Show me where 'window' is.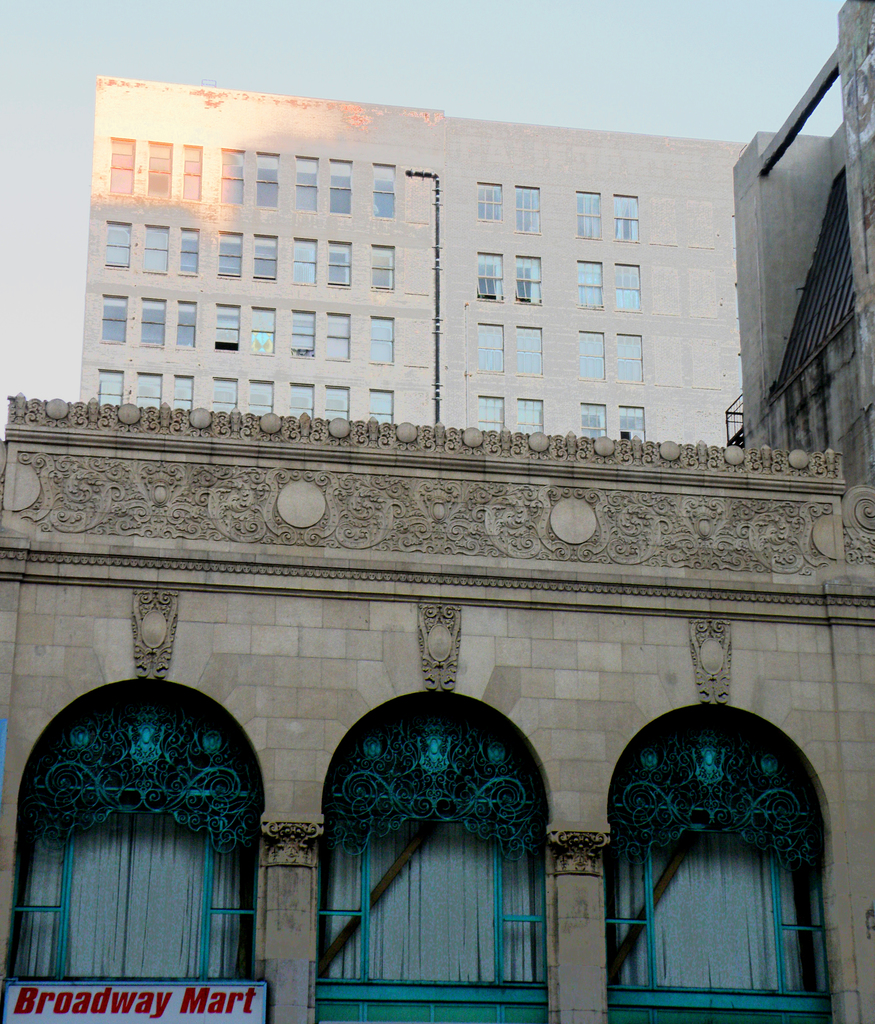
'window' is at bbox=[321, 237, 356, 279].
